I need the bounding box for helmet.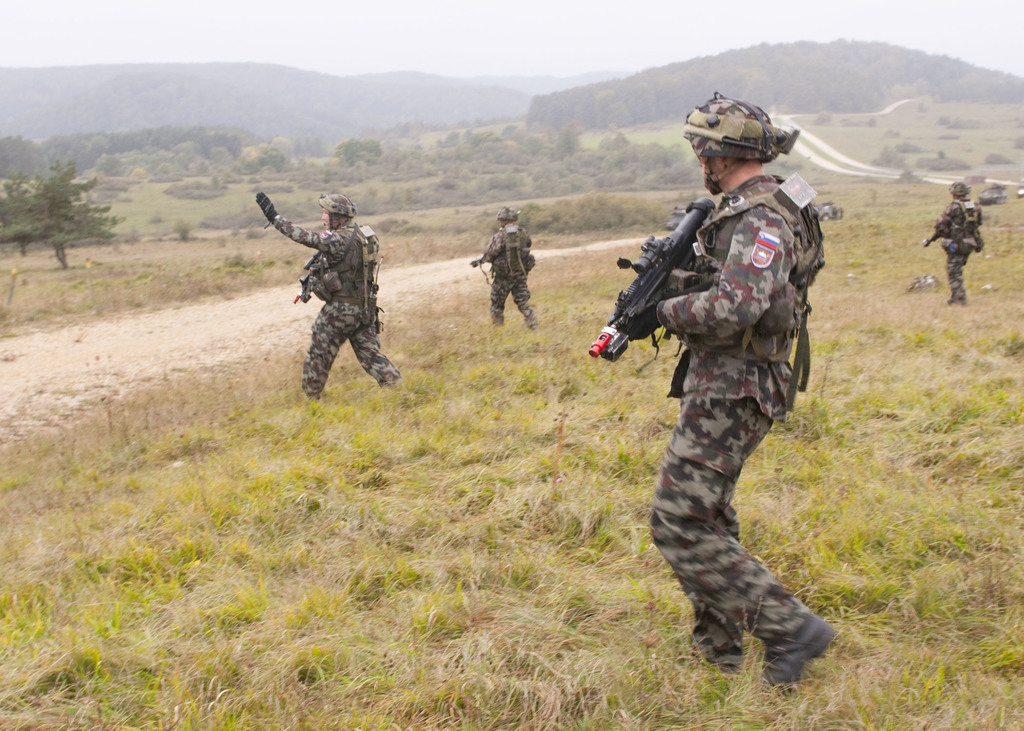
Here it is: [left=317, top=193, right=358, bottom=230].
